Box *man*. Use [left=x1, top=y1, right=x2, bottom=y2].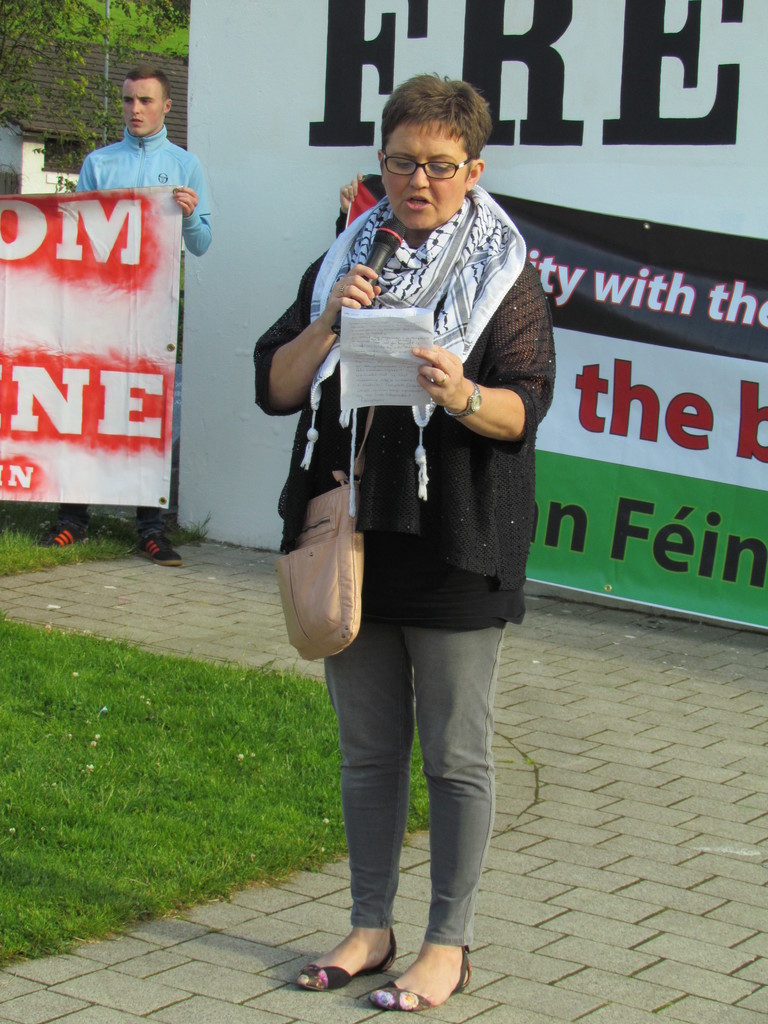
[left=31, top=67, right=205, bottom=566].
